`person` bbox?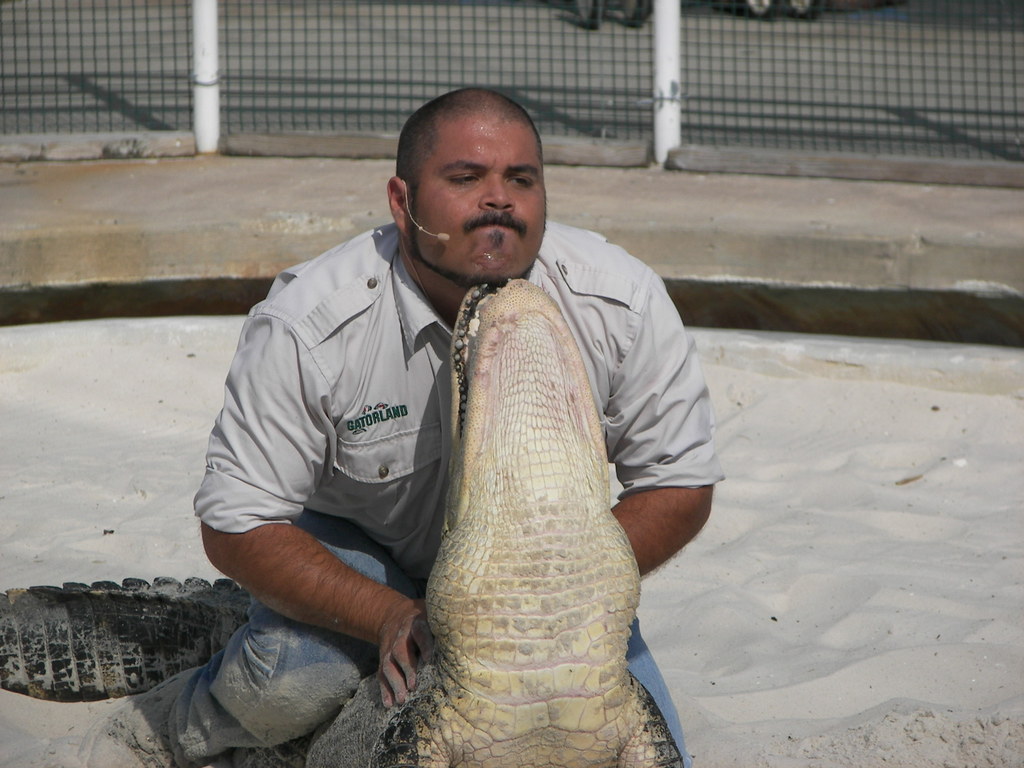
[x1=232, y1=59, x2=716, y2=753]
